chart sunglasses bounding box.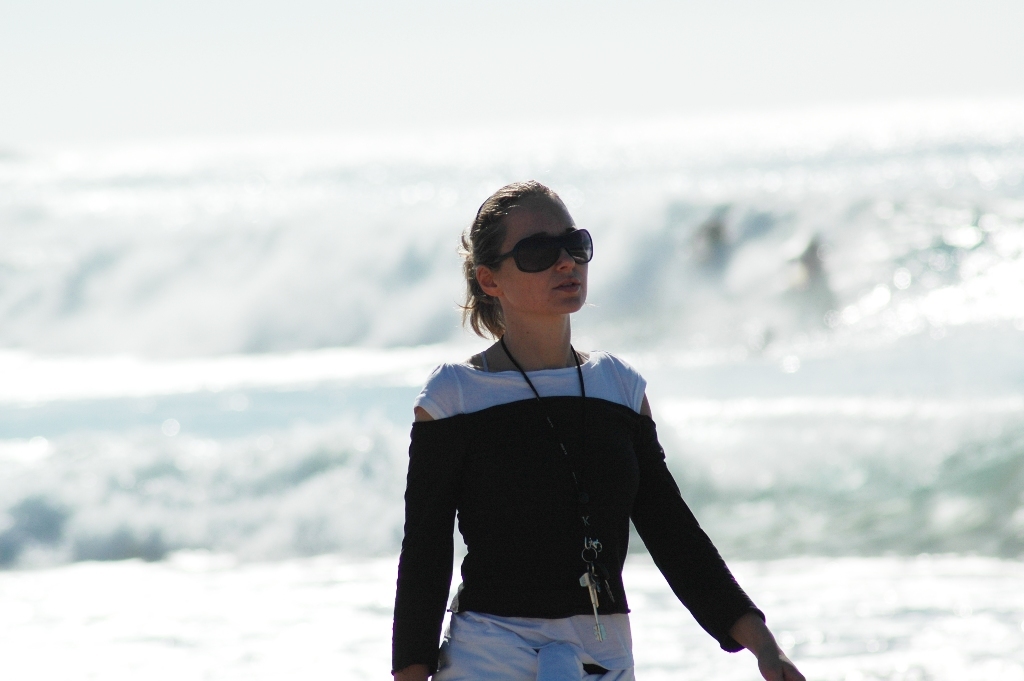
Charted: box(491, 225, 595, 274).
